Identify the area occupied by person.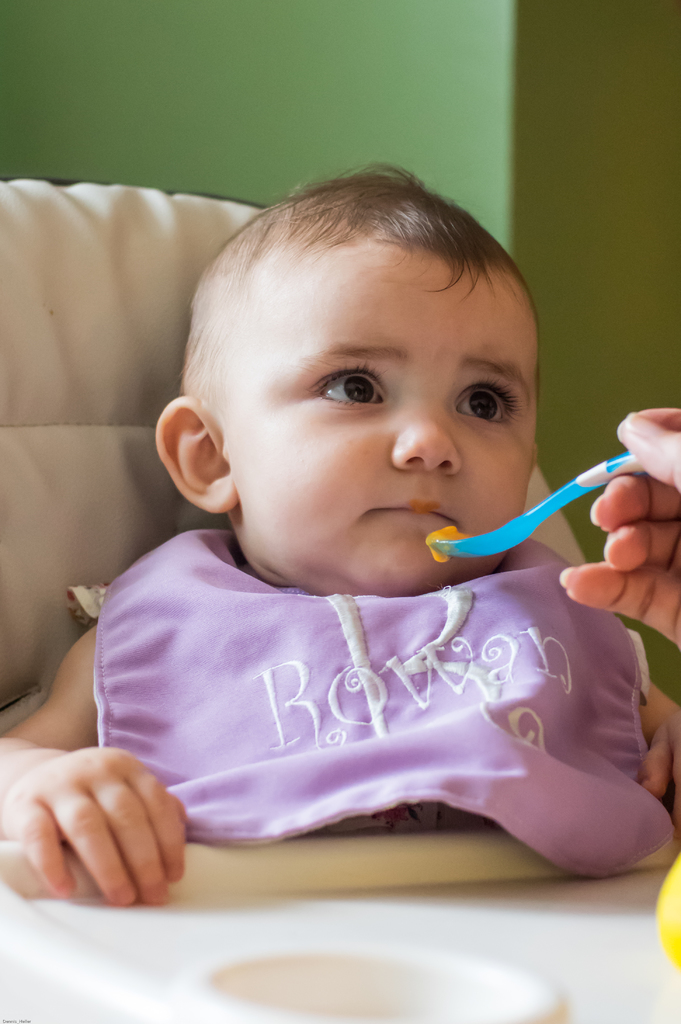
Area: 63:157:672:892.
